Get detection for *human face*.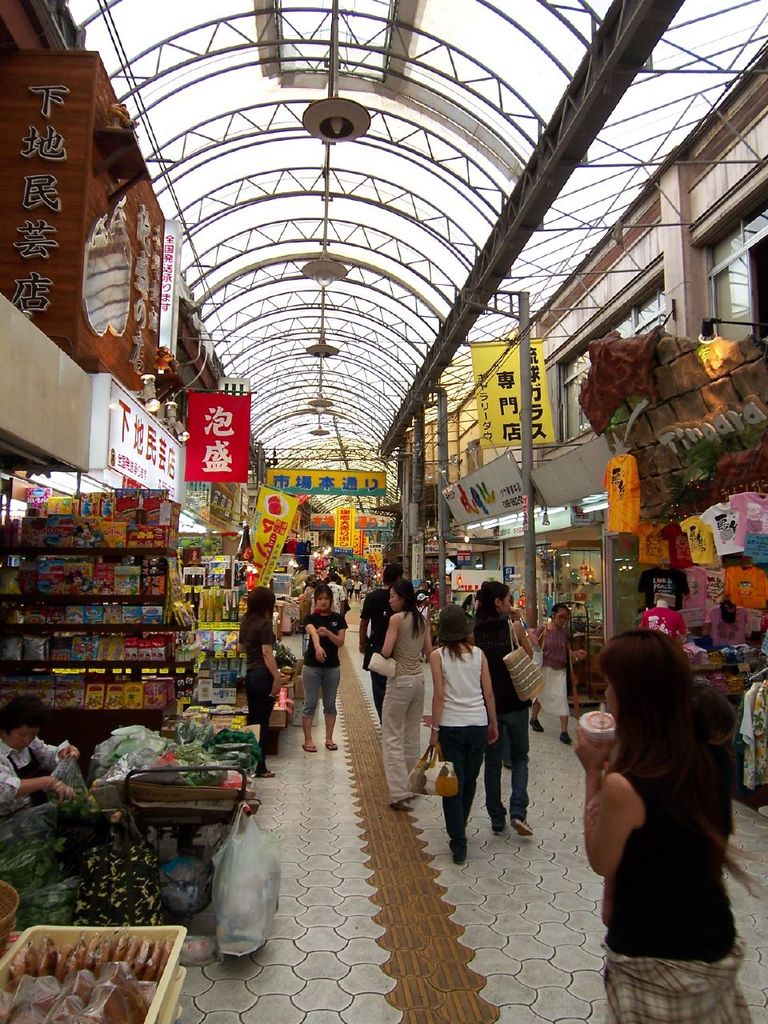
Detection: region(498, 591, 513, 616).
